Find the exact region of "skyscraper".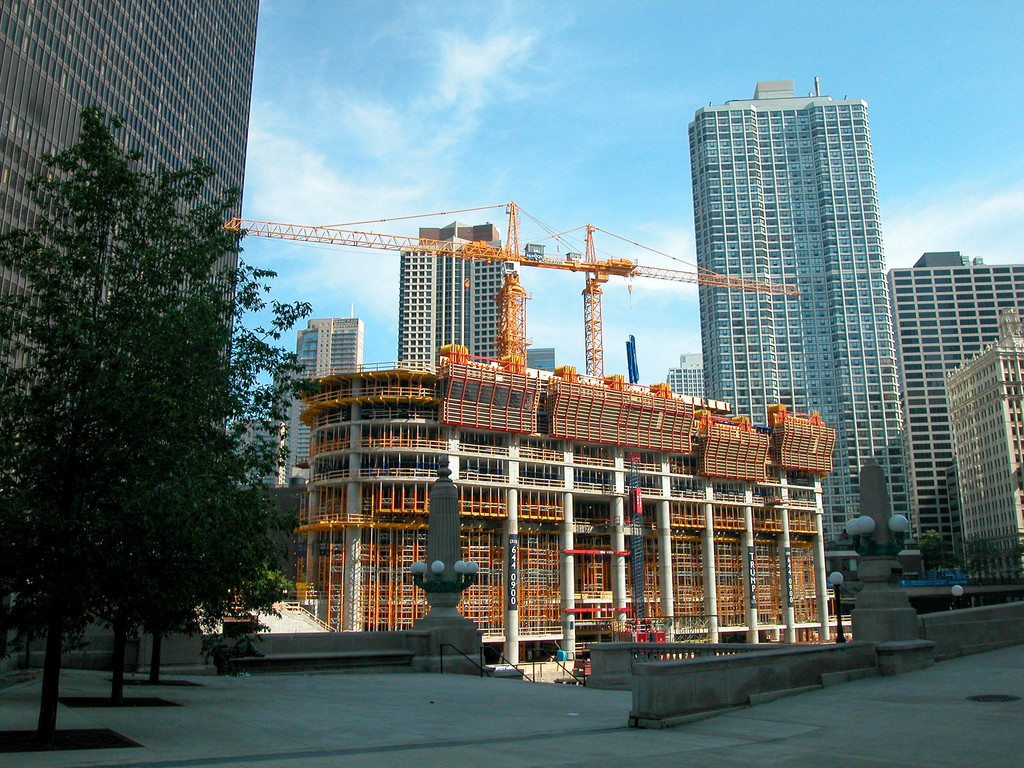
Exact region: (left=662, top=346, right=707, bottom=399).
